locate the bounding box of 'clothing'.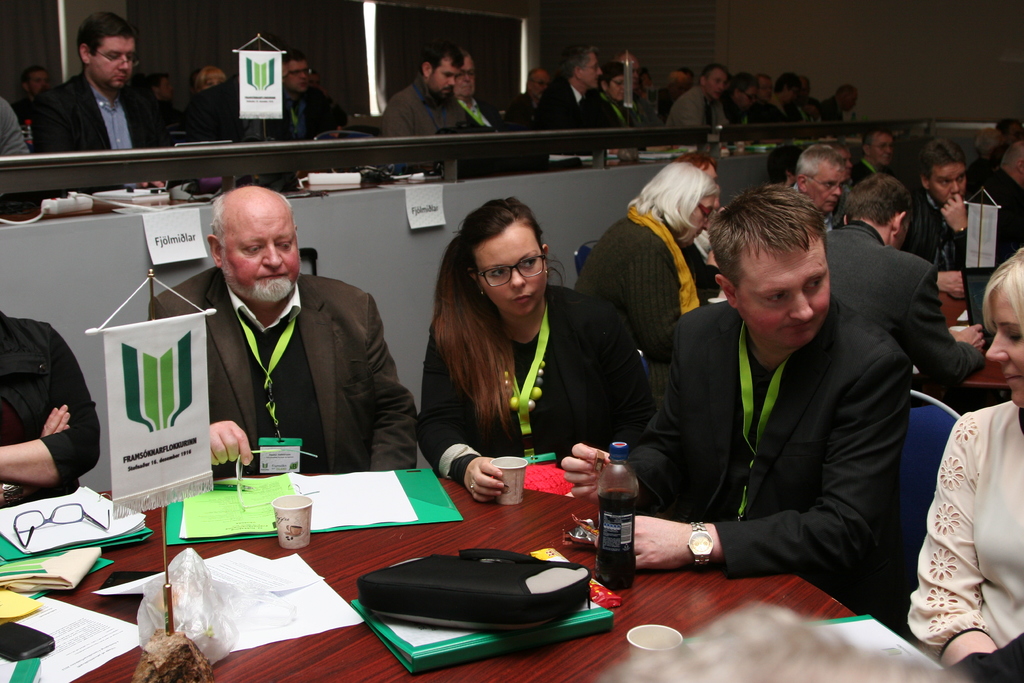
Bounding box: x1=141, y1=260, x2=433, y2=483.
